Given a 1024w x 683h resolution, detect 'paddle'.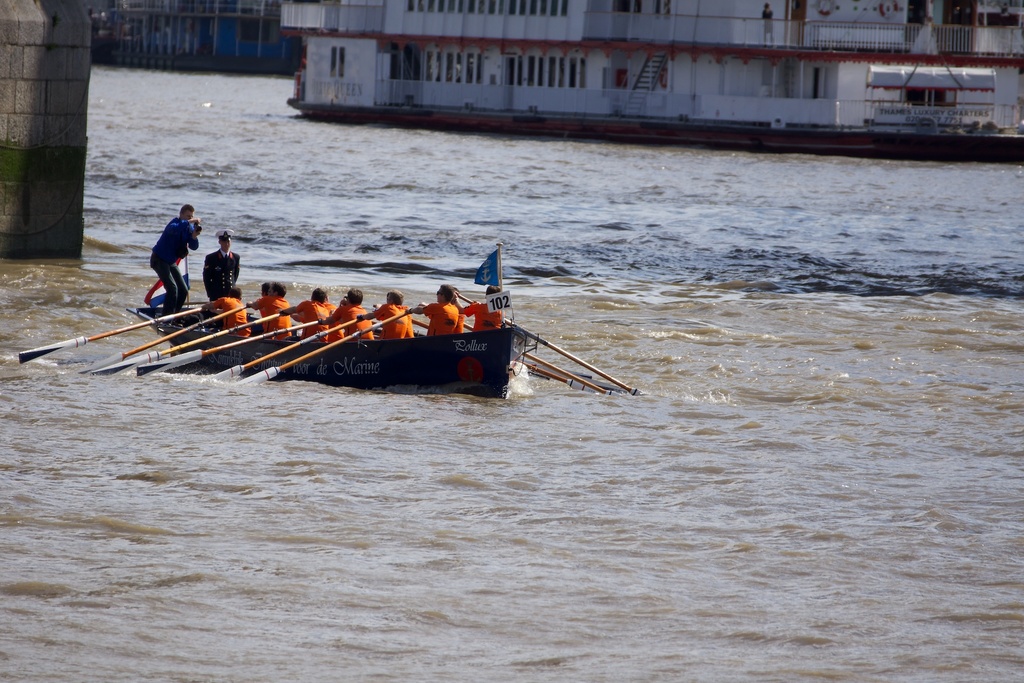
crop(118, 312, 285, 371).
